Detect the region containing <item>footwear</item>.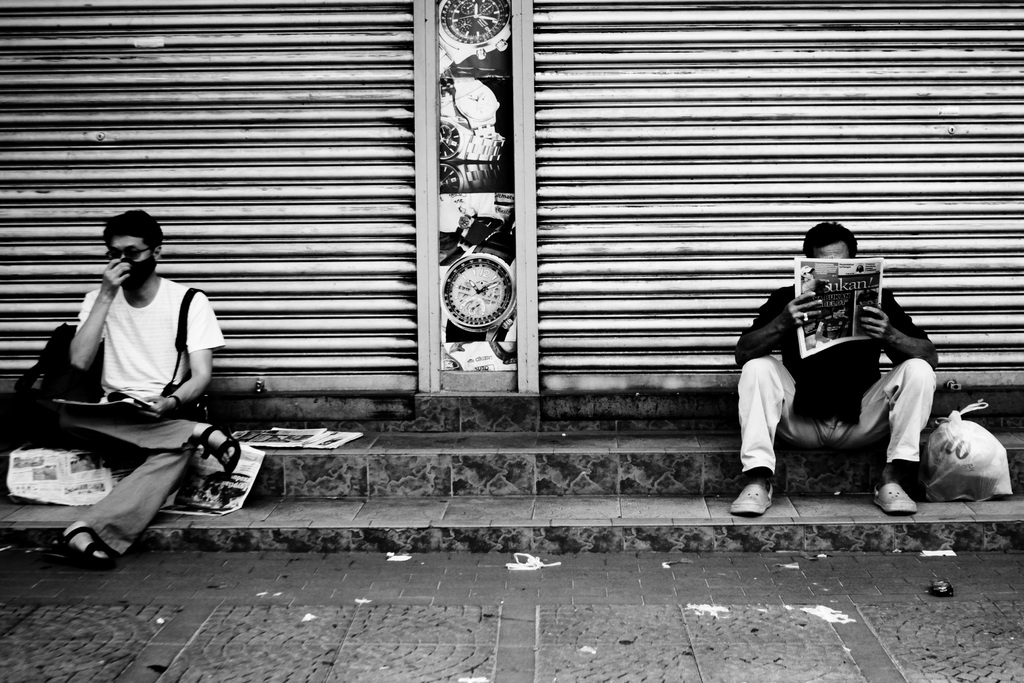
(881, 482, 915, 516).
